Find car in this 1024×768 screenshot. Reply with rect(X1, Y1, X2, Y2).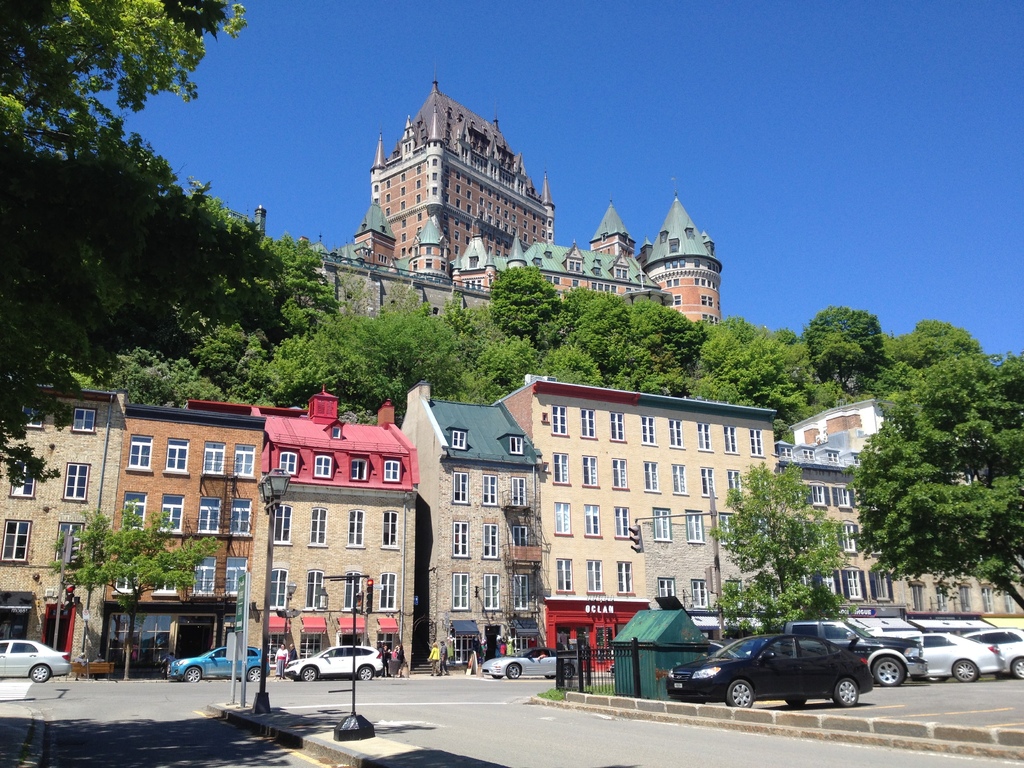
rect(483, 654, 588, 679).
